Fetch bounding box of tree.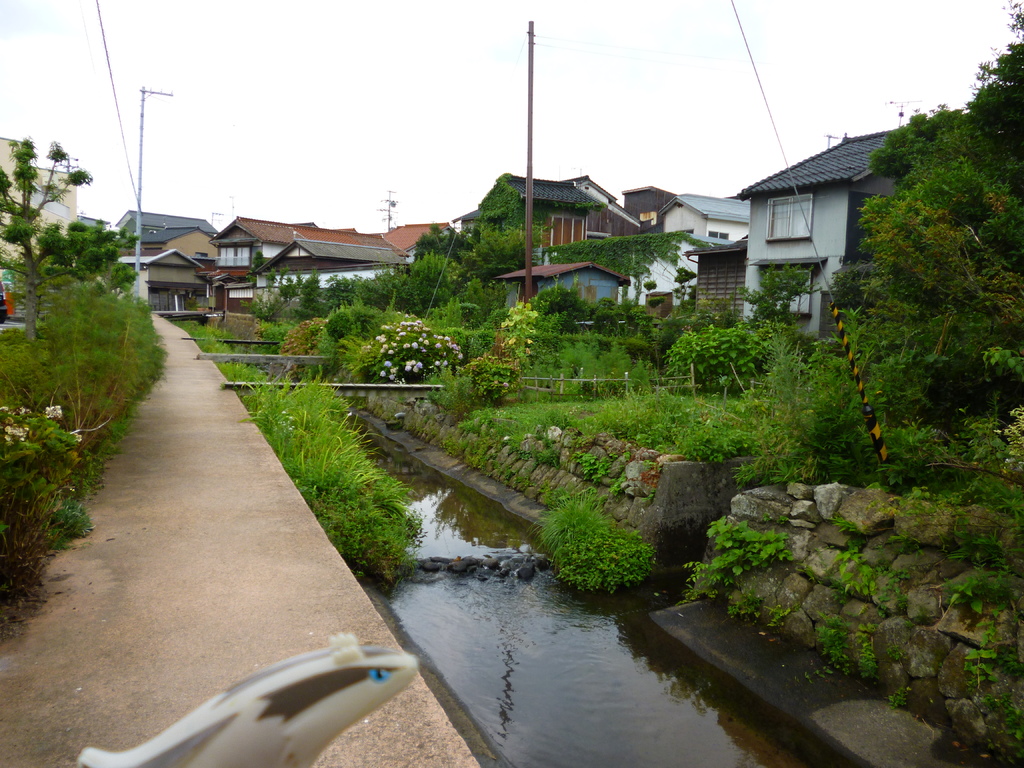
Bbox: BBox(0, 132, 141, 343).
